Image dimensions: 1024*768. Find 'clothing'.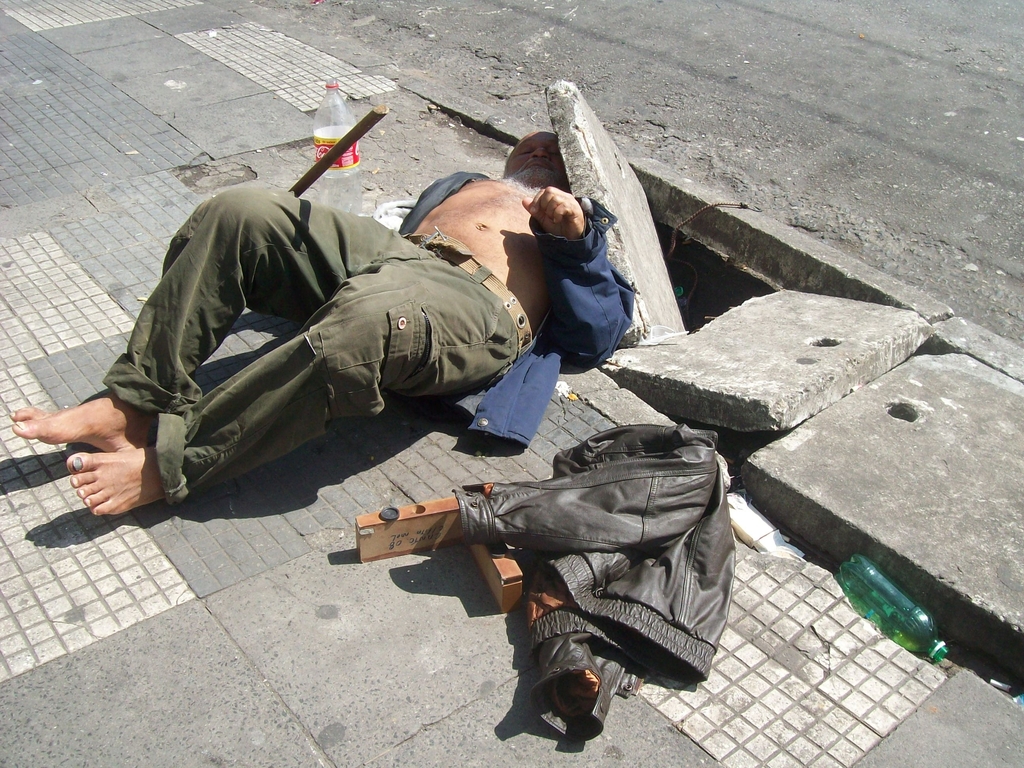
(81, 141, 550, 517).
